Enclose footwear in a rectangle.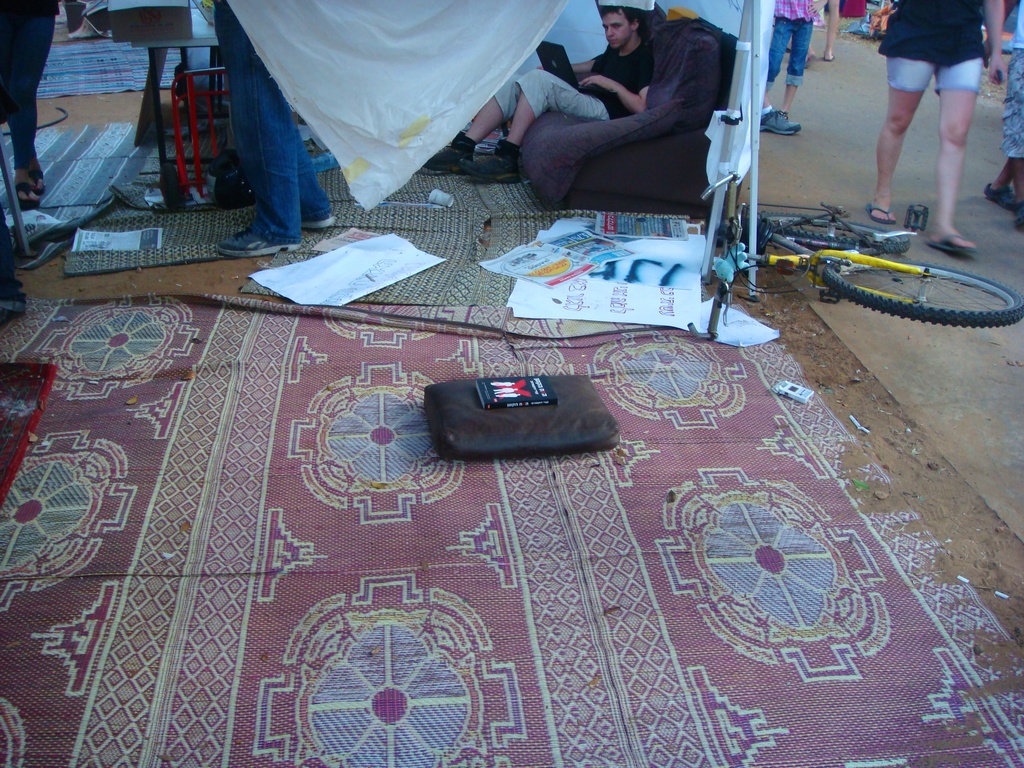
<box>759,104,803,135</box>.
